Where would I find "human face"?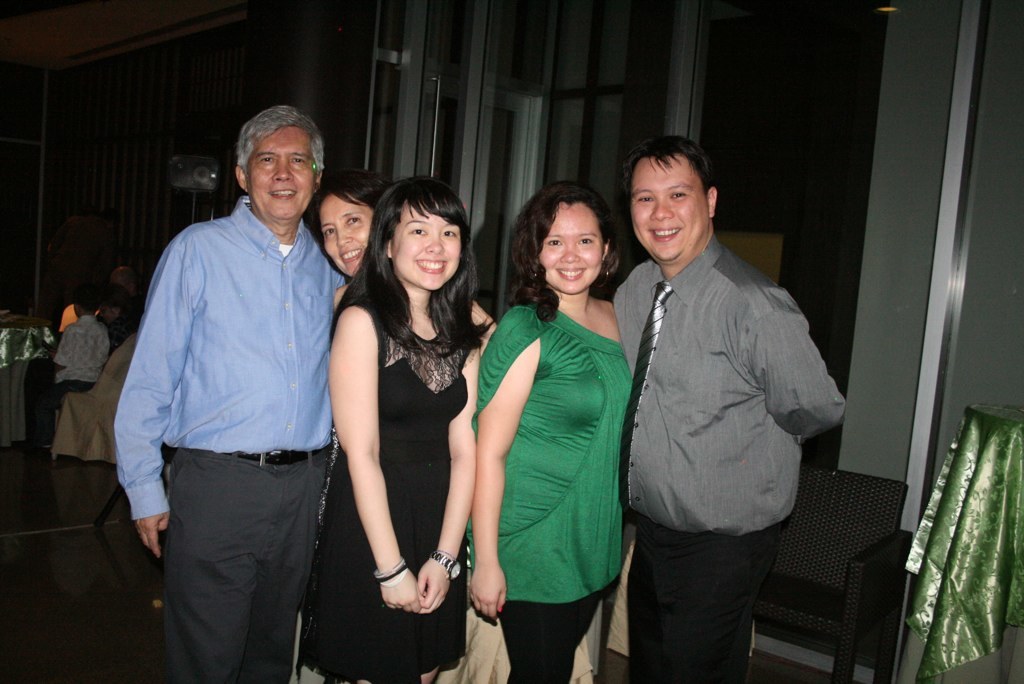
At region(245, 126, 313, 224).
